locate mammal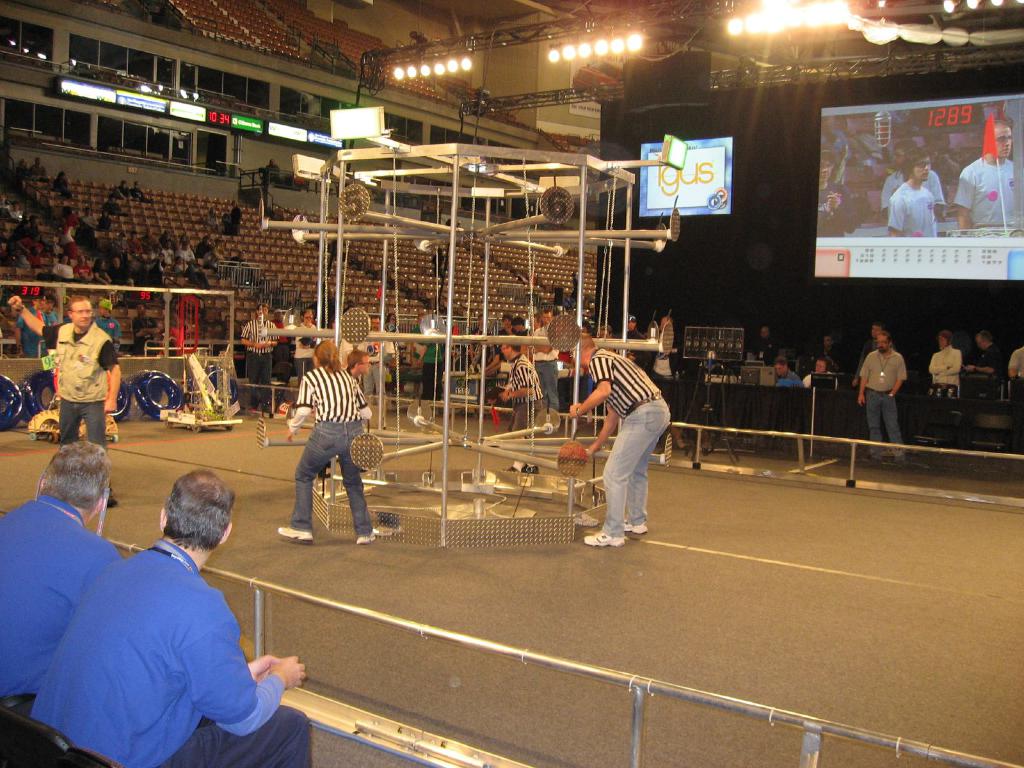
bbox=[381, 310, 410, 335]
